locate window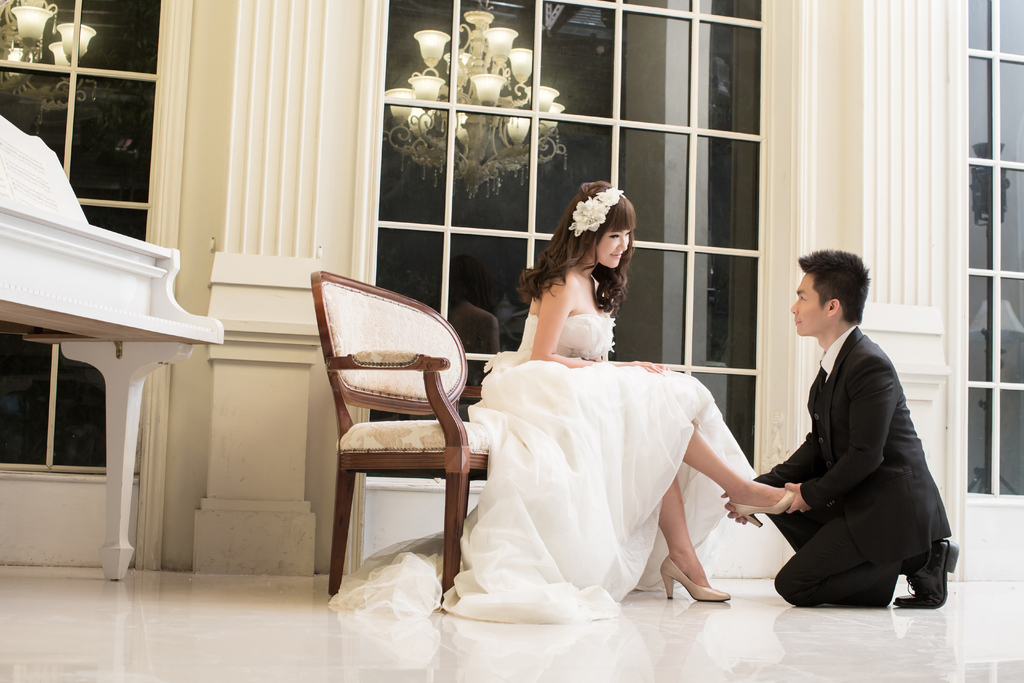
[364, 0, 761, 483]
